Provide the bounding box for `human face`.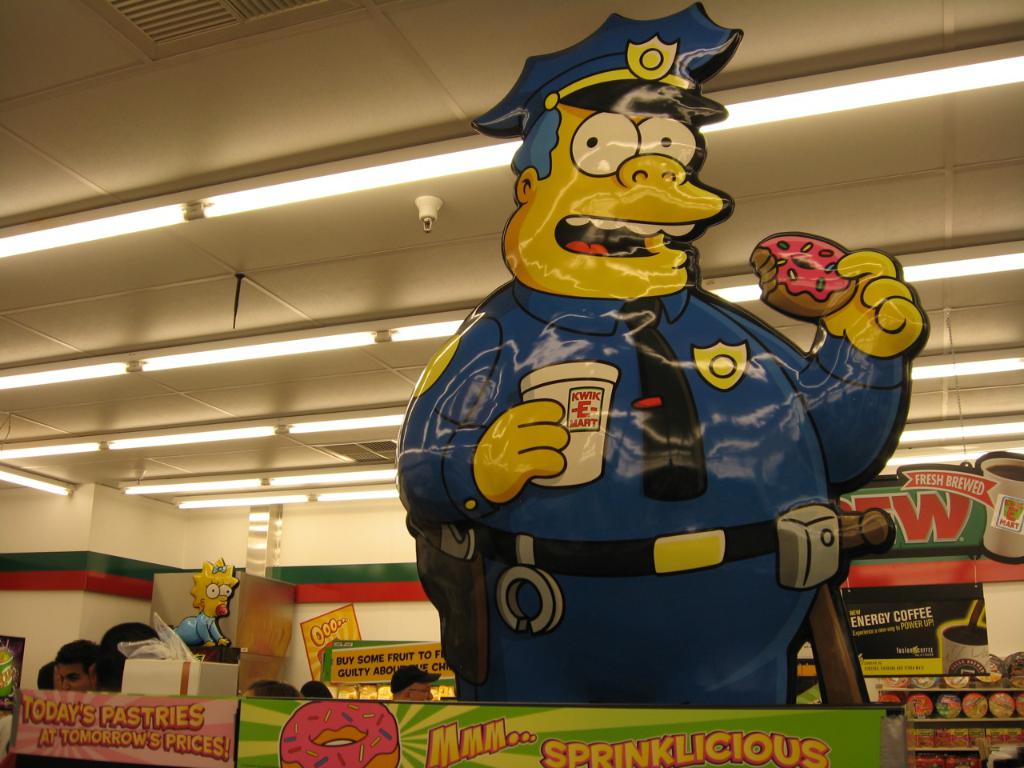
Rect(58, 662, 90, 690).
